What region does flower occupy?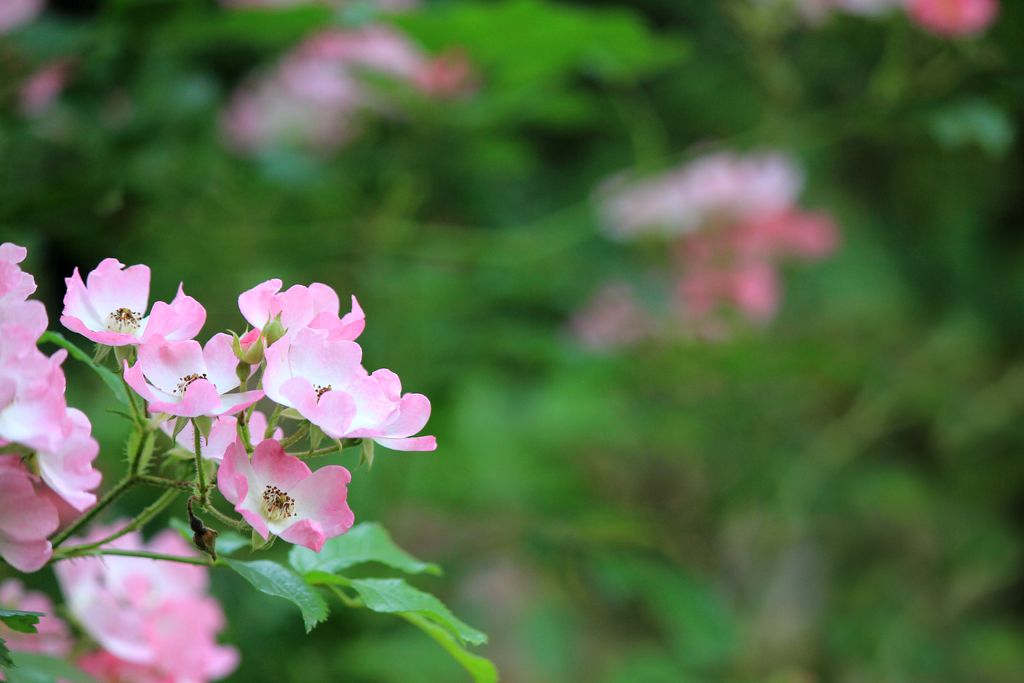
bbox=[209, 438, 348, 559].
